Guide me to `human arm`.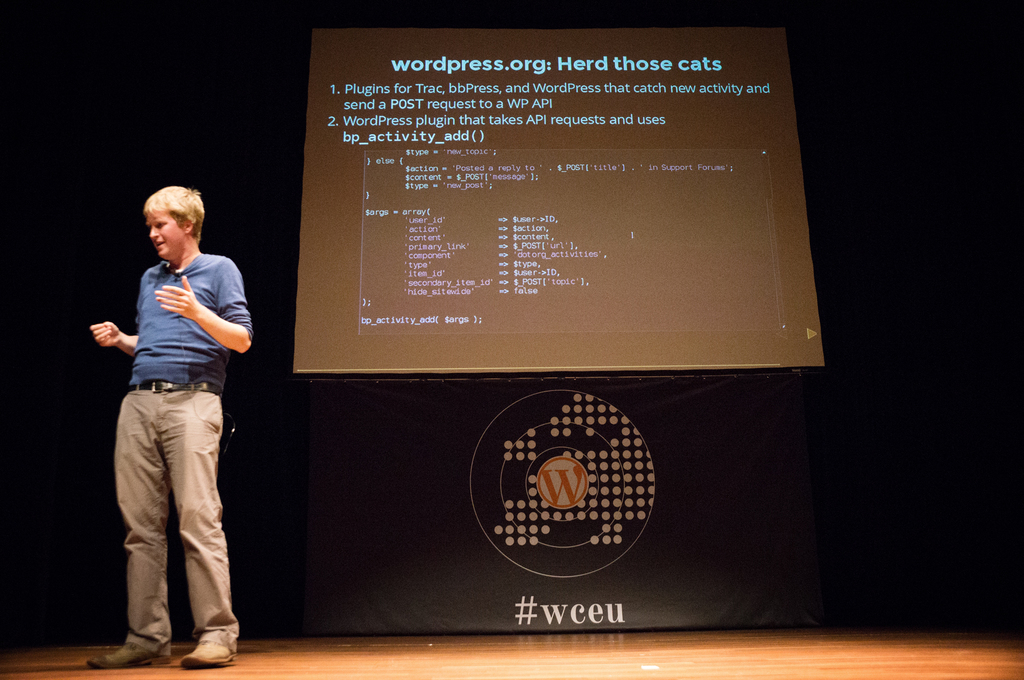
Guidance: {"x1": 156, "y1": 260, "x2": 248, "y2": 351}.
